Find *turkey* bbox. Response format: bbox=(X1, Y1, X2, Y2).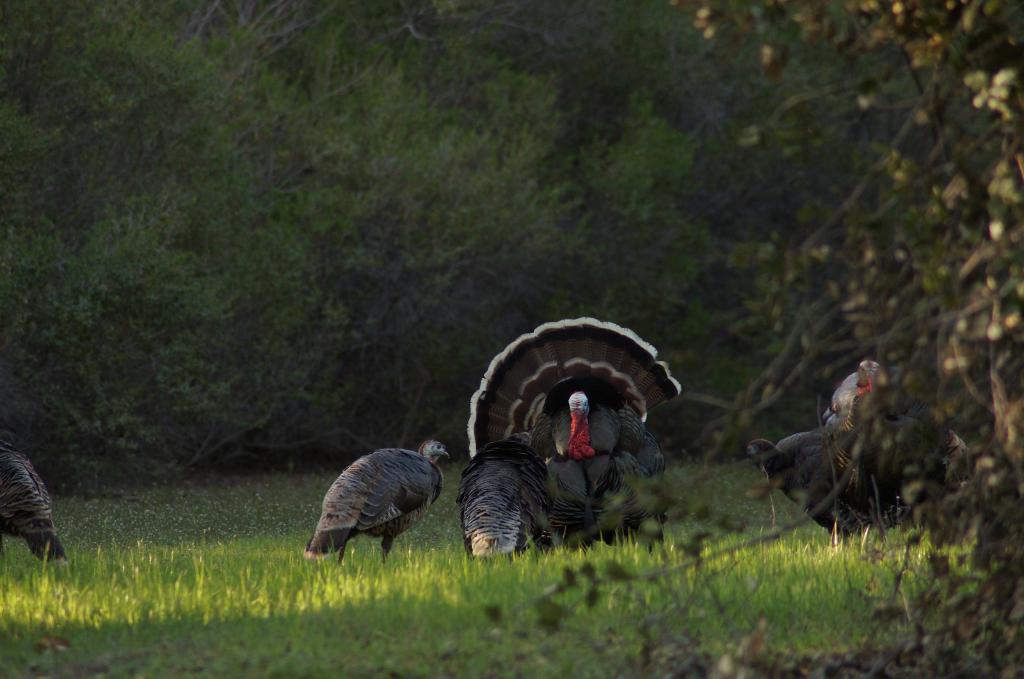
bbox=(819, 355, 976, 539).
